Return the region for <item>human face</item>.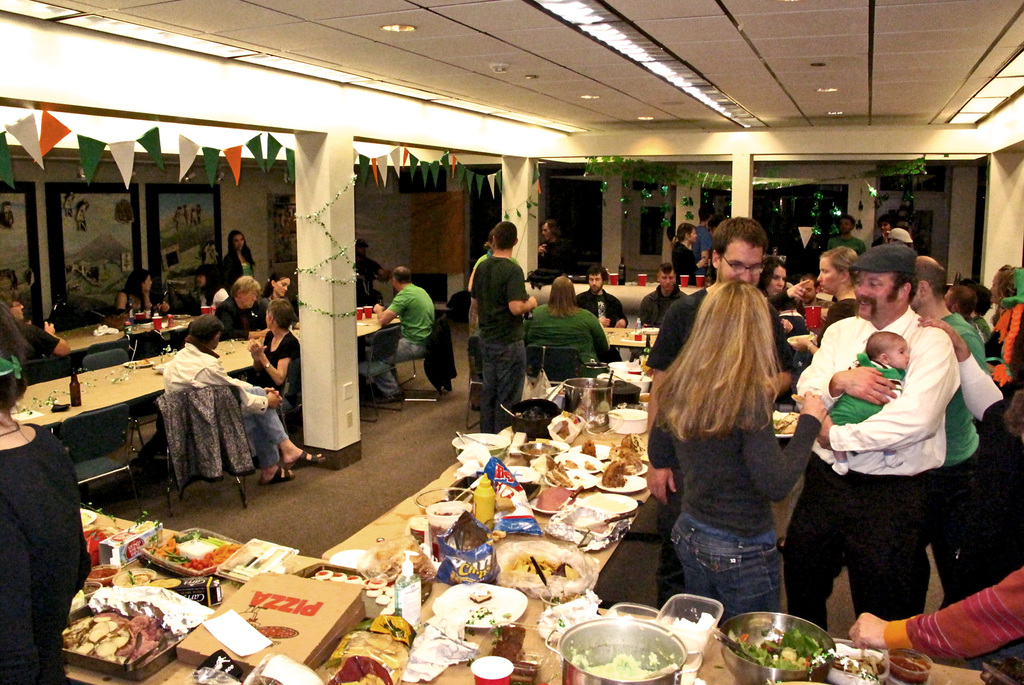
<bbox>892, 337, 906, 367</bbox>.
